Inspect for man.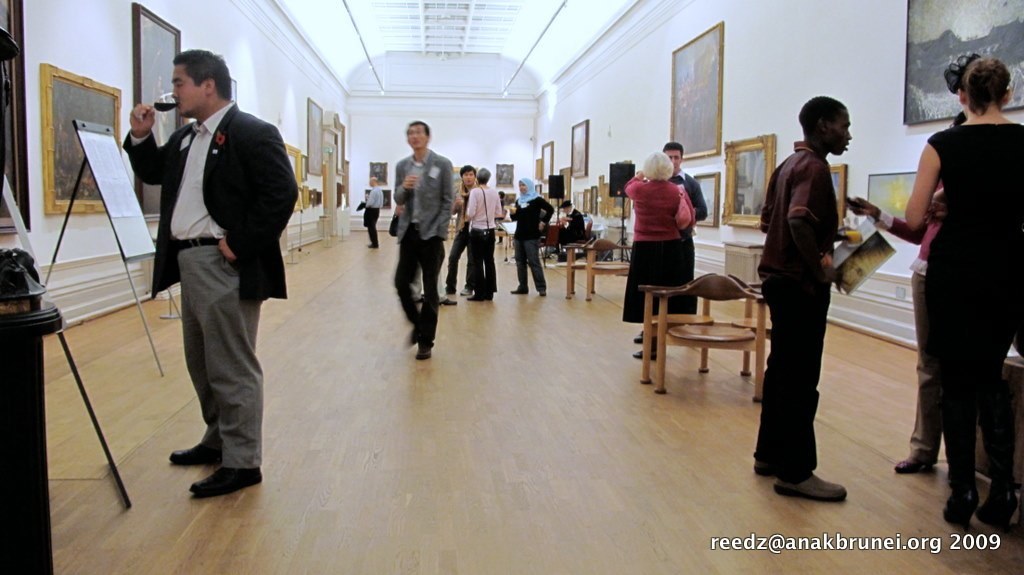
Inspection: left=359, top=177, right=386, bottom=249.
